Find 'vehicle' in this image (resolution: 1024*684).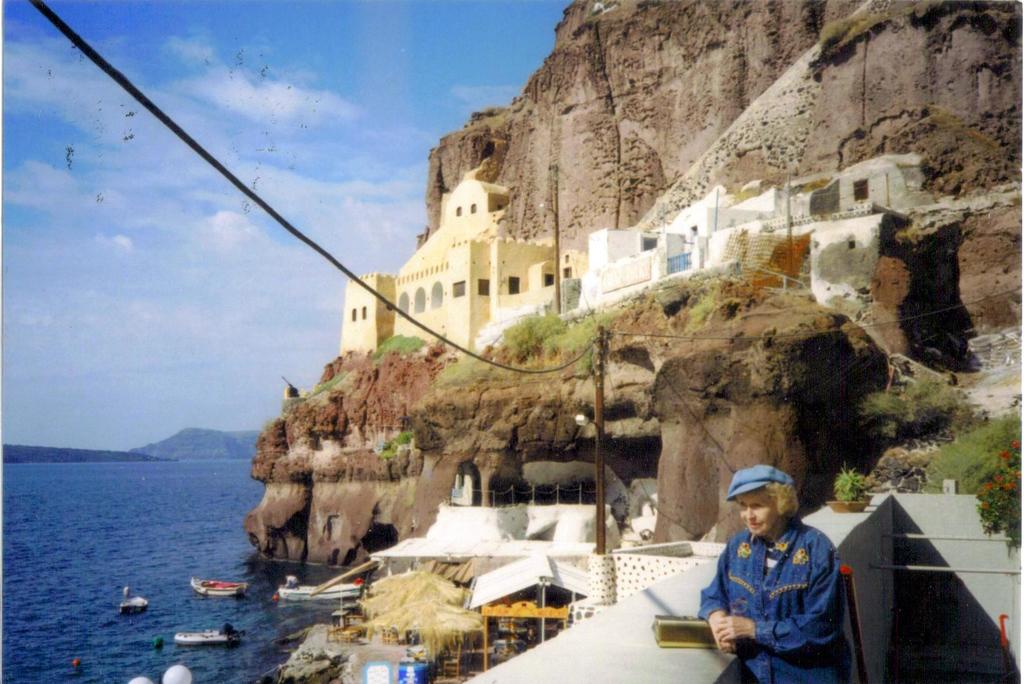
bbox(115, 589, 150, 616).
